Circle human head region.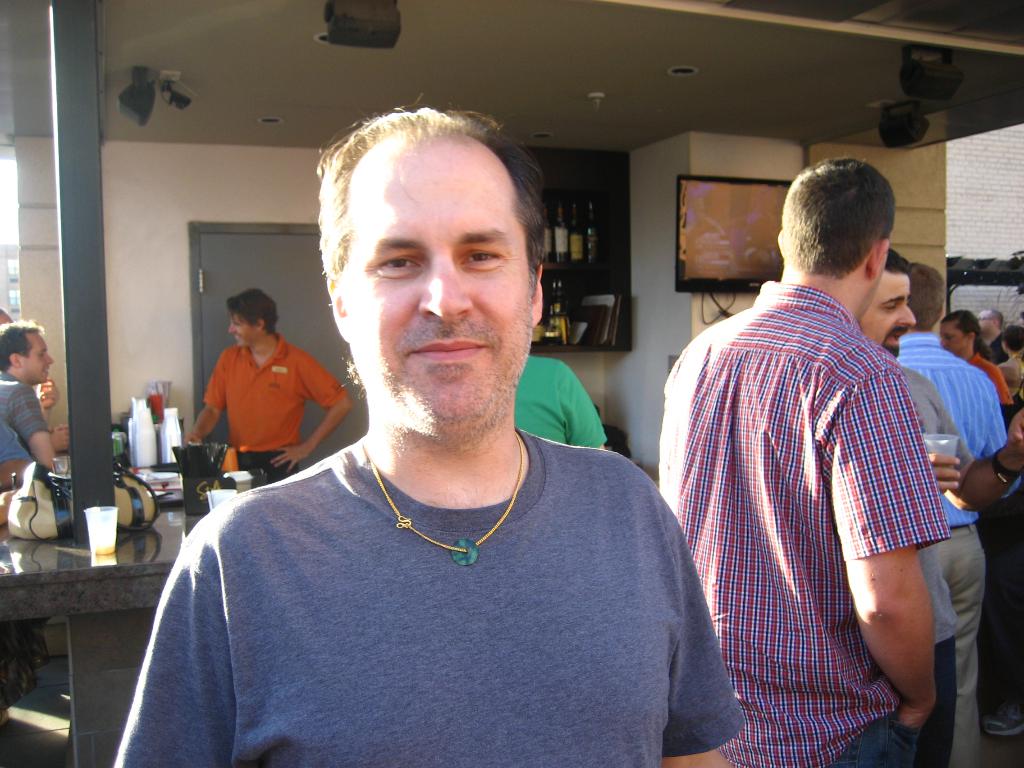
Region: 310, 88, 569, 454.
